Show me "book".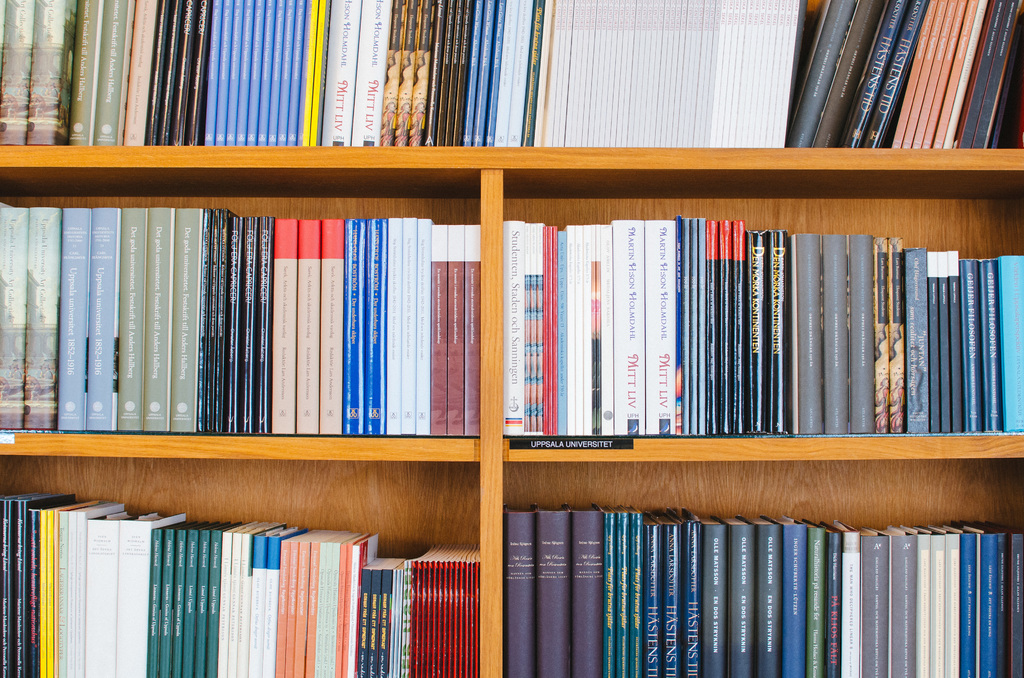
"book" is here: {"x1": 662, "y1": 522, "x2": 682, "y2": 677}.
